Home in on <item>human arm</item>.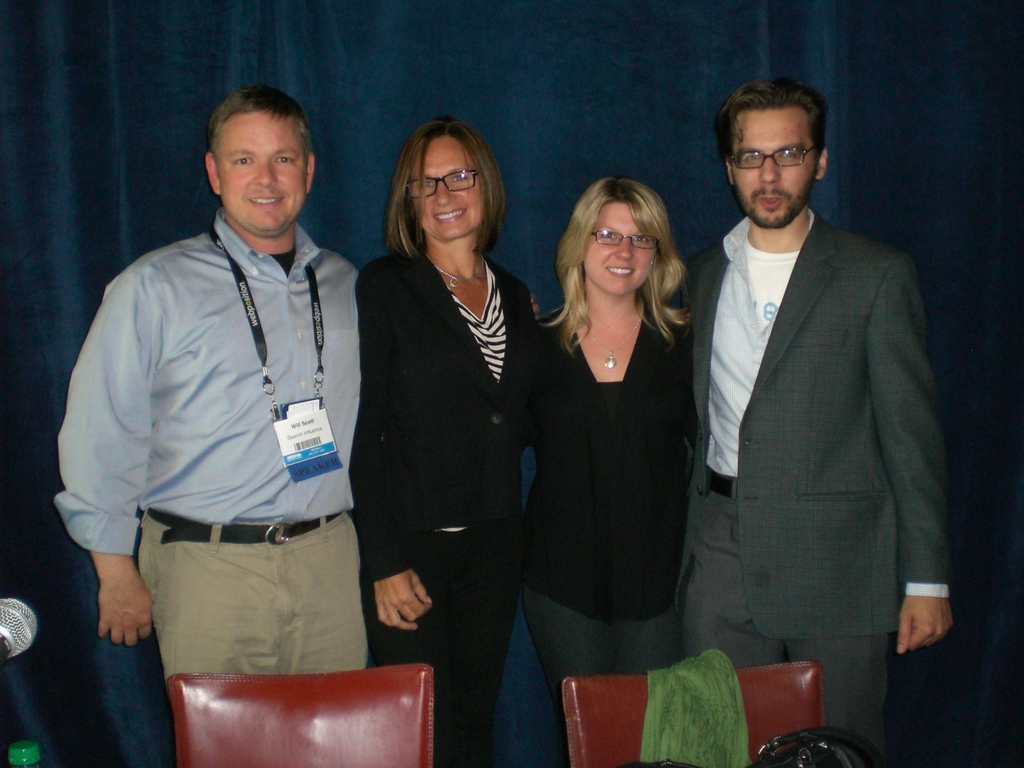
Homed in at box=[874, 246, 957, 663].
